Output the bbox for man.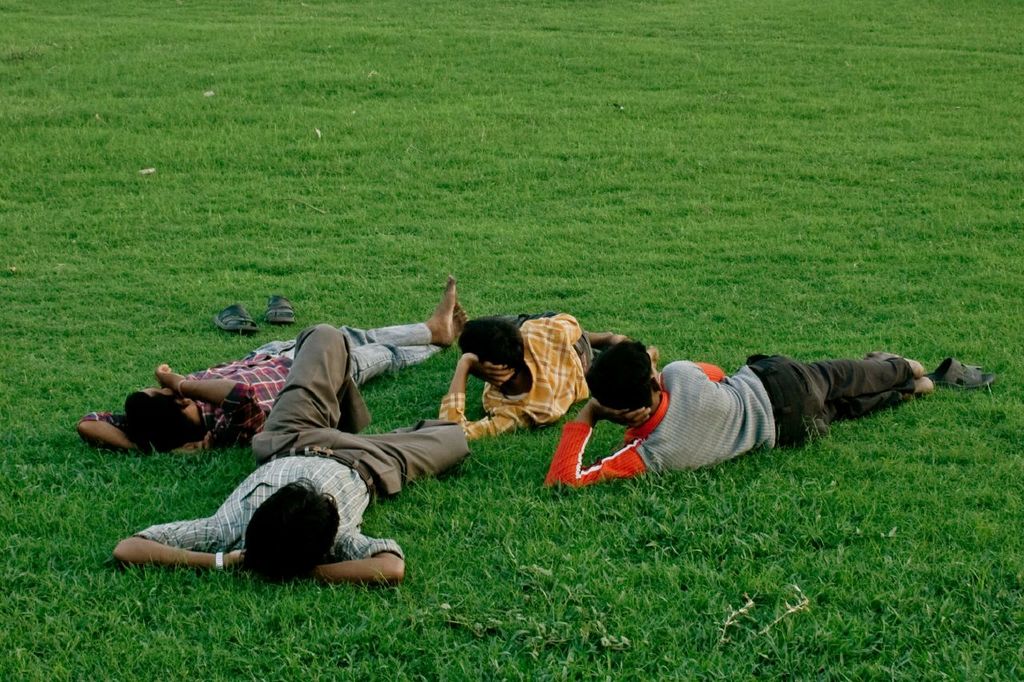
left=542, top=338, right=934, bottom=490.
